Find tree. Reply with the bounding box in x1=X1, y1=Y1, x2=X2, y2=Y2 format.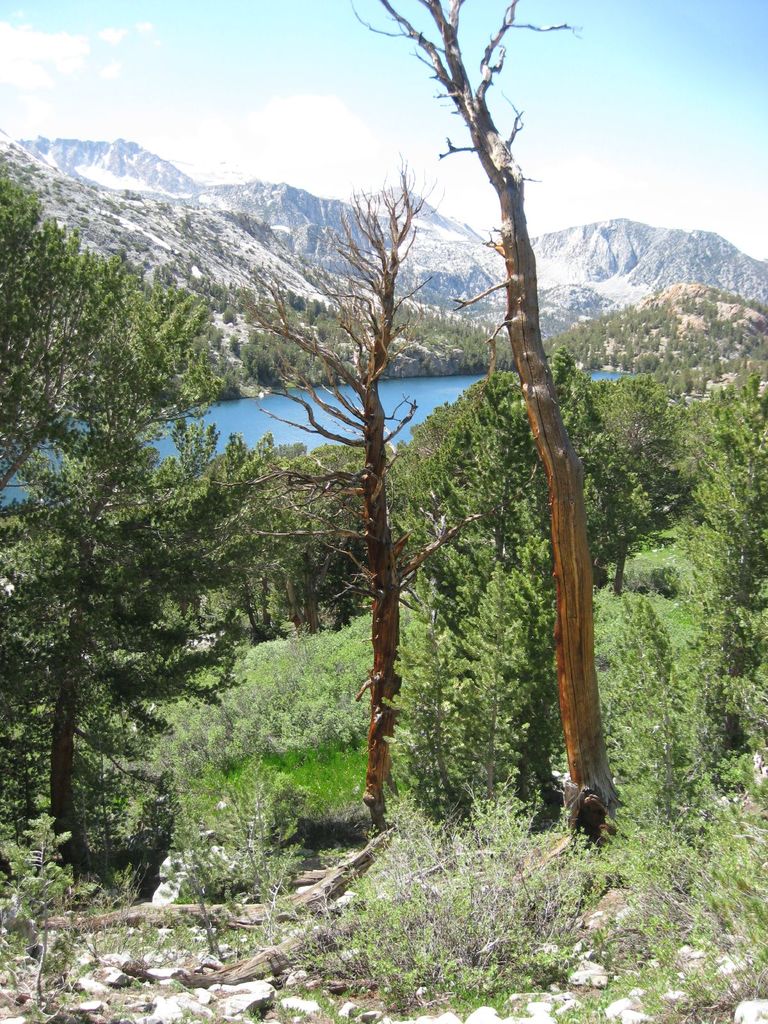
x1=602, y1=588, x2=691, y2=840.
